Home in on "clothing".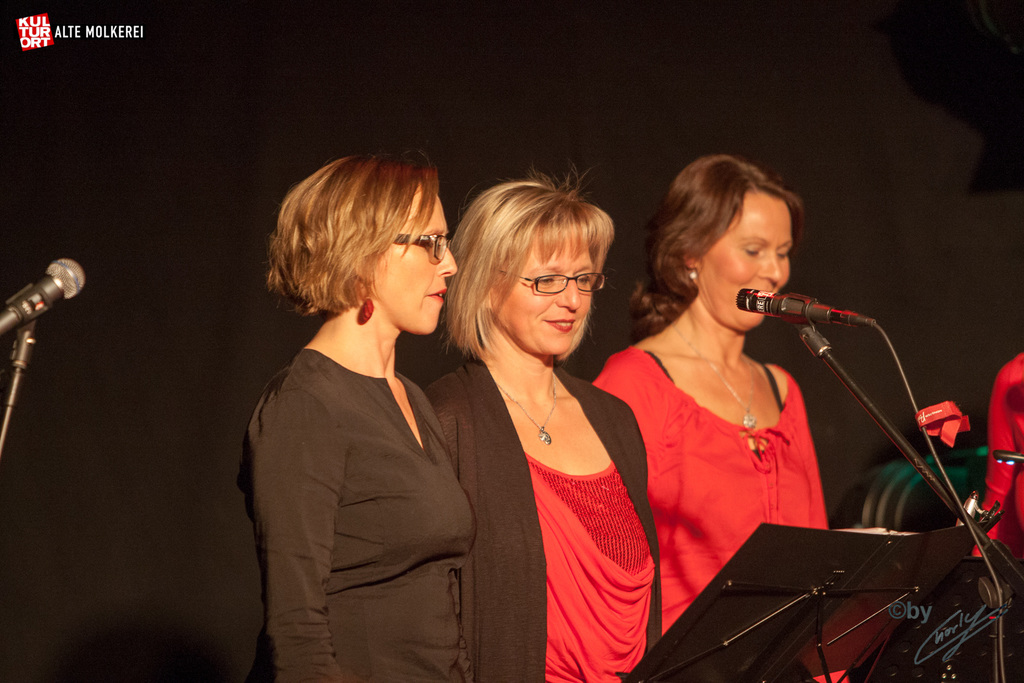
Homed in at select_region(590, 335, 829, 634).
